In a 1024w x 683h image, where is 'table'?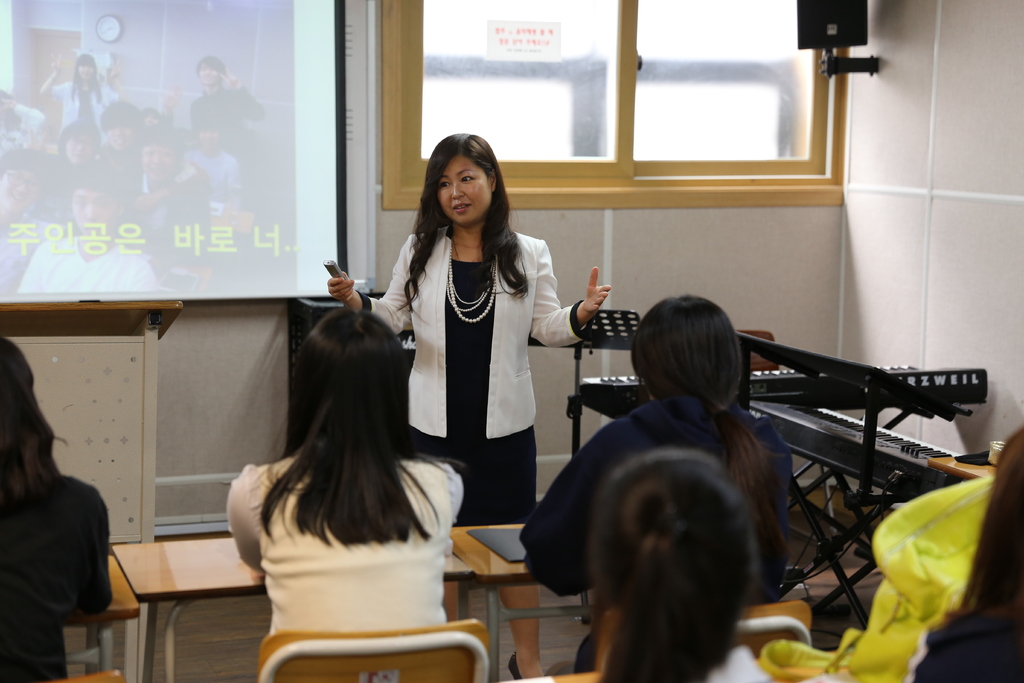
BBox(0, 296, 182, 545).
